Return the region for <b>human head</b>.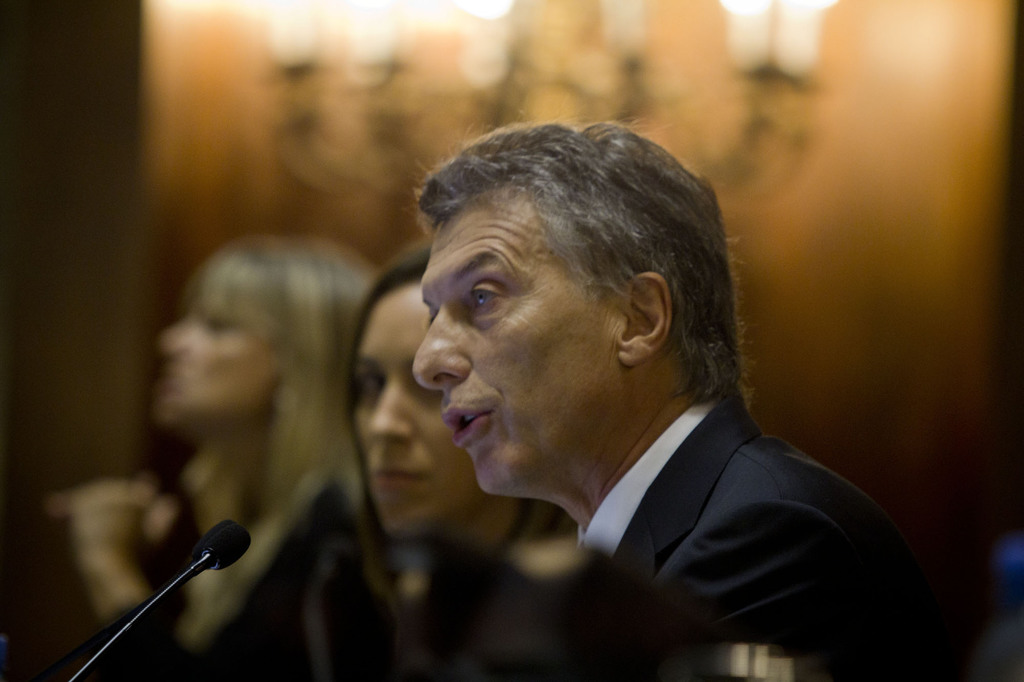
[left=145, top=230, right=376, bottom=438].
